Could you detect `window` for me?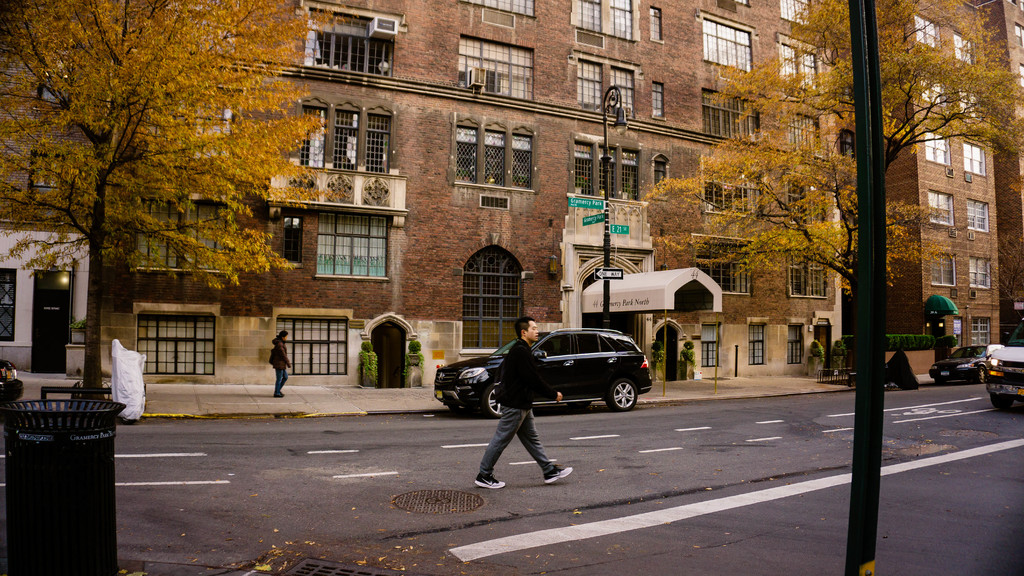
Detection result: {"x1": 927, "y1": 252, "x2": 952, "y2": 282}.
